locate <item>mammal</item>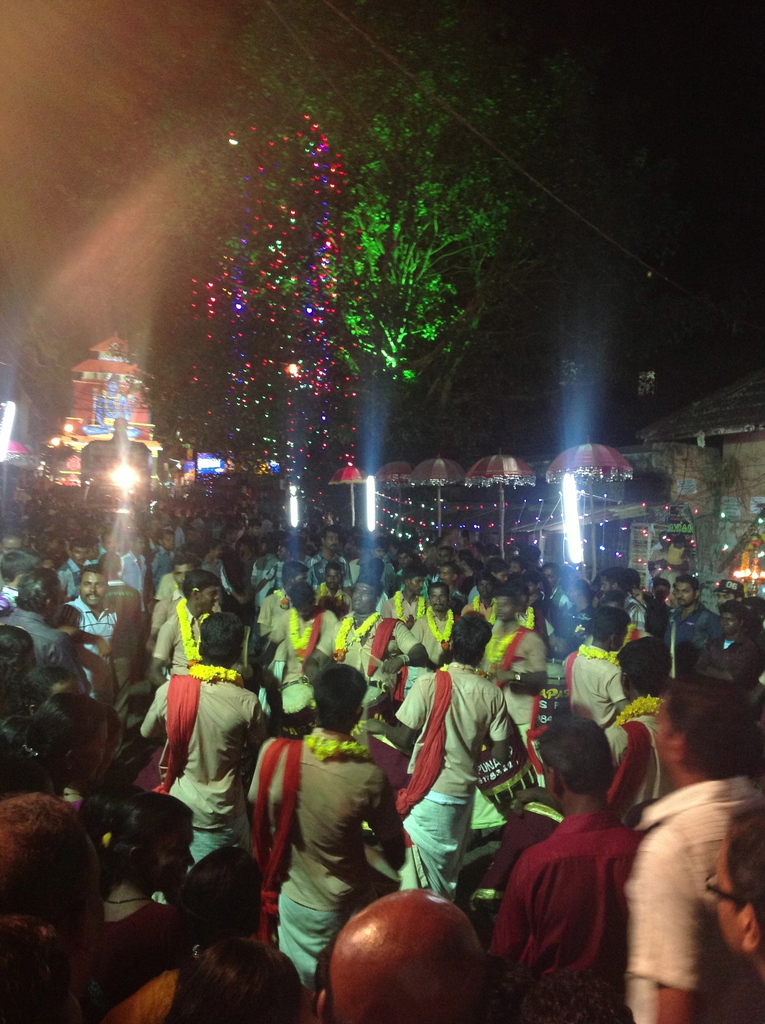
bbox=(510, 712, 684, 1000)
